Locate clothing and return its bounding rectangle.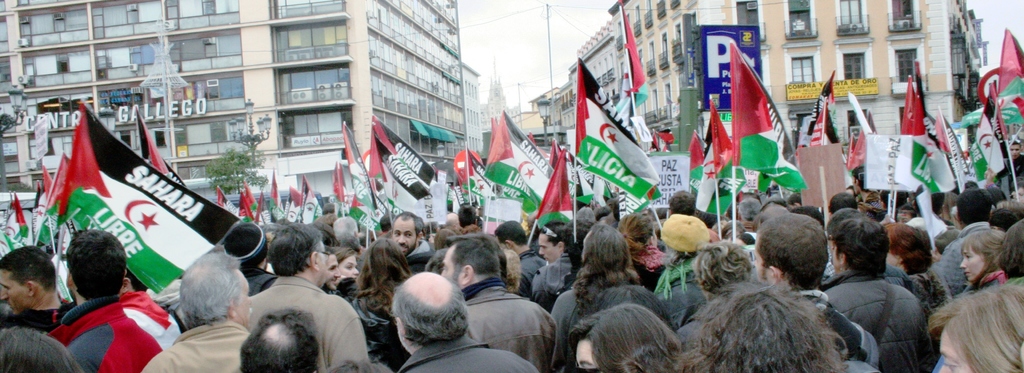
region(136, 320, 256, 369).
